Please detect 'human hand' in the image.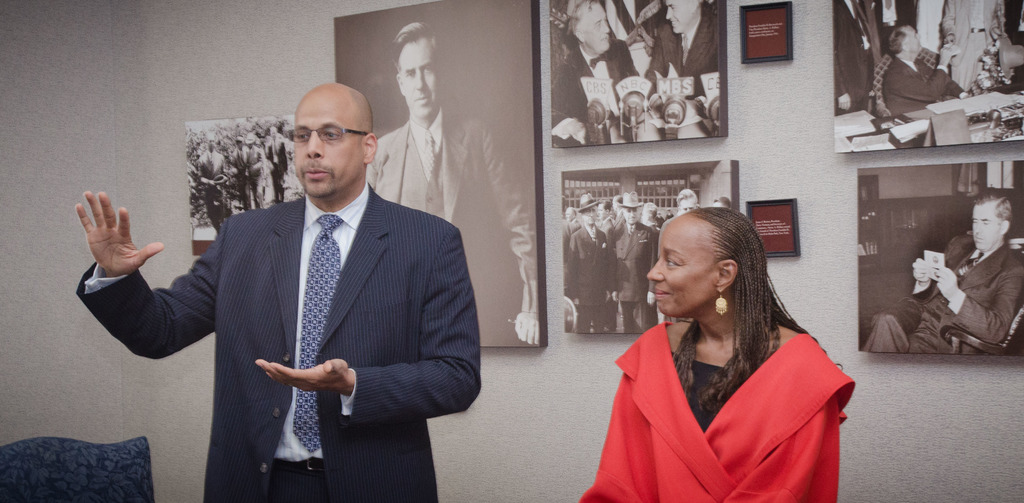
{"x1": 610, "y1": 292, "x2": 620, "y2": 305}.
